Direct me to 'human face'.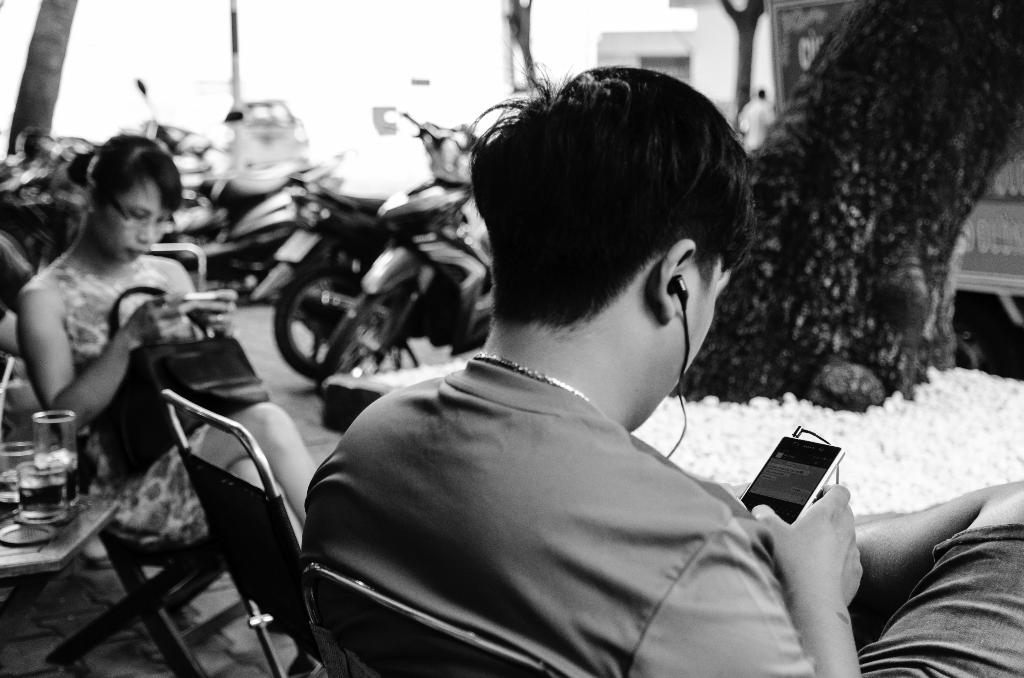
Direction: bbox(102, 170, 173, 261).
